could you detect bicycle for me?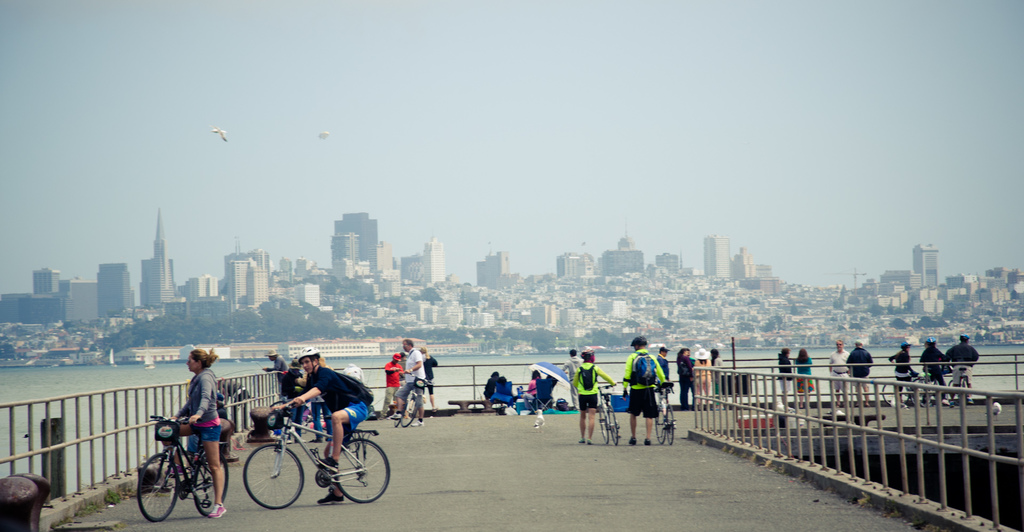
Detection result: {"x1": 649, "y1": 377, "x2": 676, "y2": 444}.
